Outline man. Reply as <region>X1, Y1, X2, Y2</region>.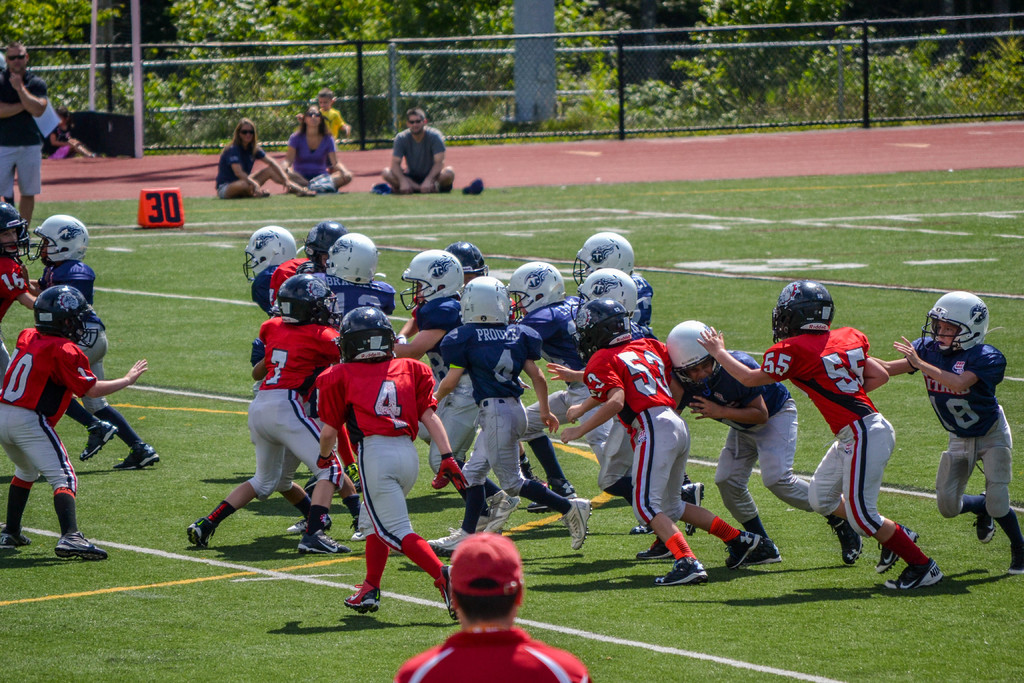
<region>376, 113, 455, 187</region>.
